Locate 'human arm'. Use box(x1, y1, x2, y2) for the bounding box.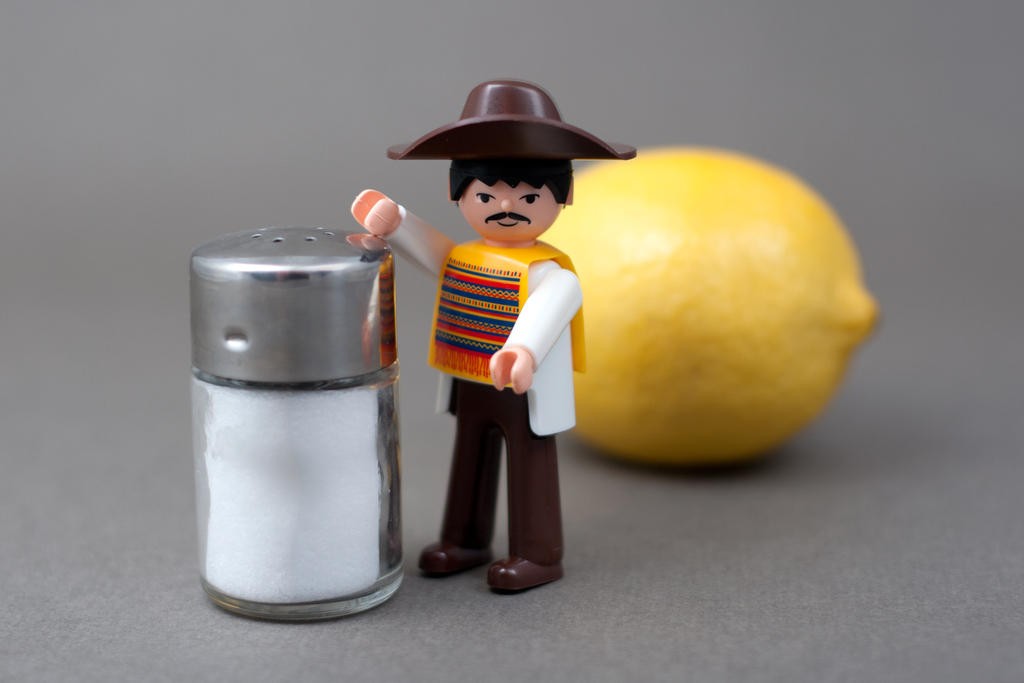
box(487, 261, 593, 401).
